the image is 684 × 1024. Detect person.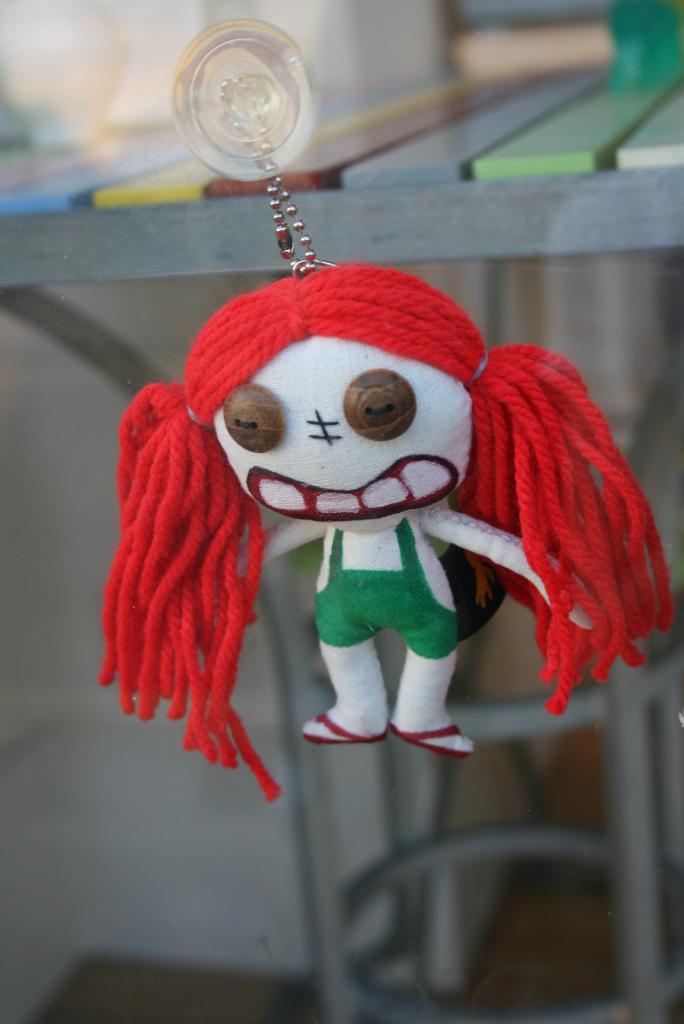
Detection: x1=97 y1=138 x2=666 y2=811.
